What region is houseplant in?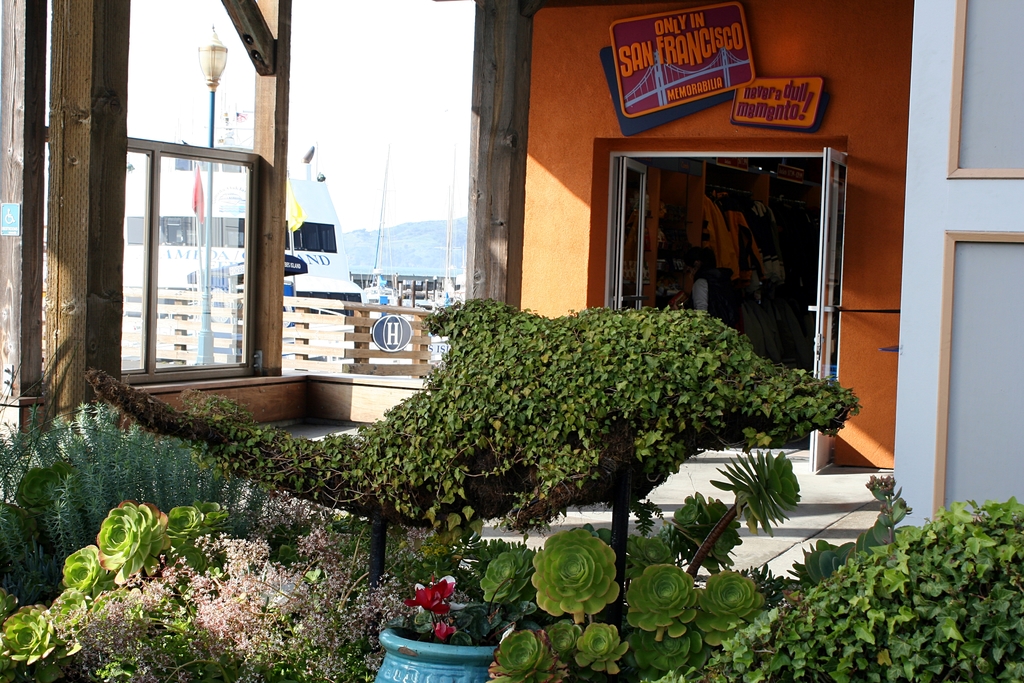
(378, 572, 511, 682).
